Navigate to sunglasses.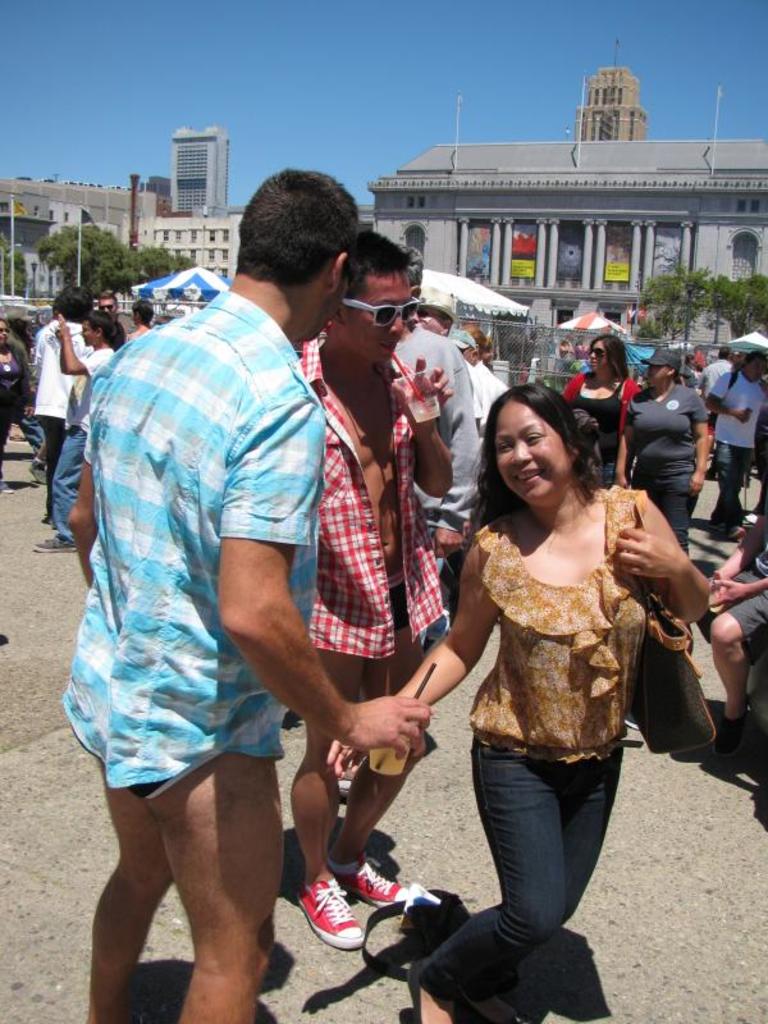
Navigation target: bbox=(343, 300, 419, 329).
